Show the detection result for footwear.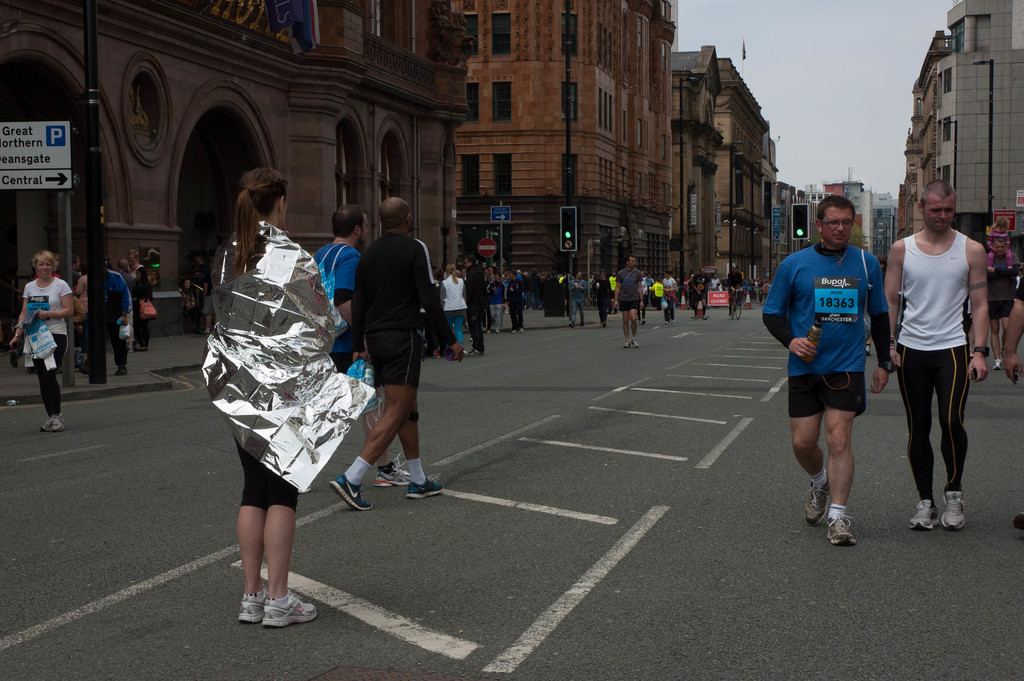
x1=403, y1=474, x2=447, y2=499.
